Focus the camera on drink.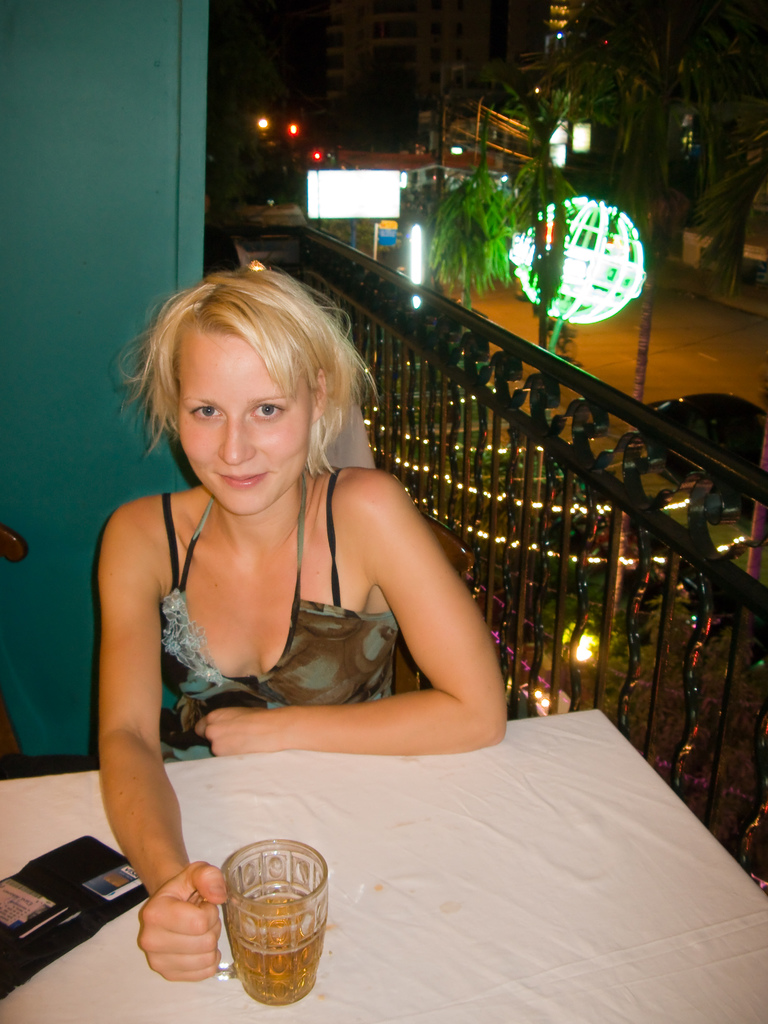
Focus region: bbox=(229, 845, 340, 1011).
